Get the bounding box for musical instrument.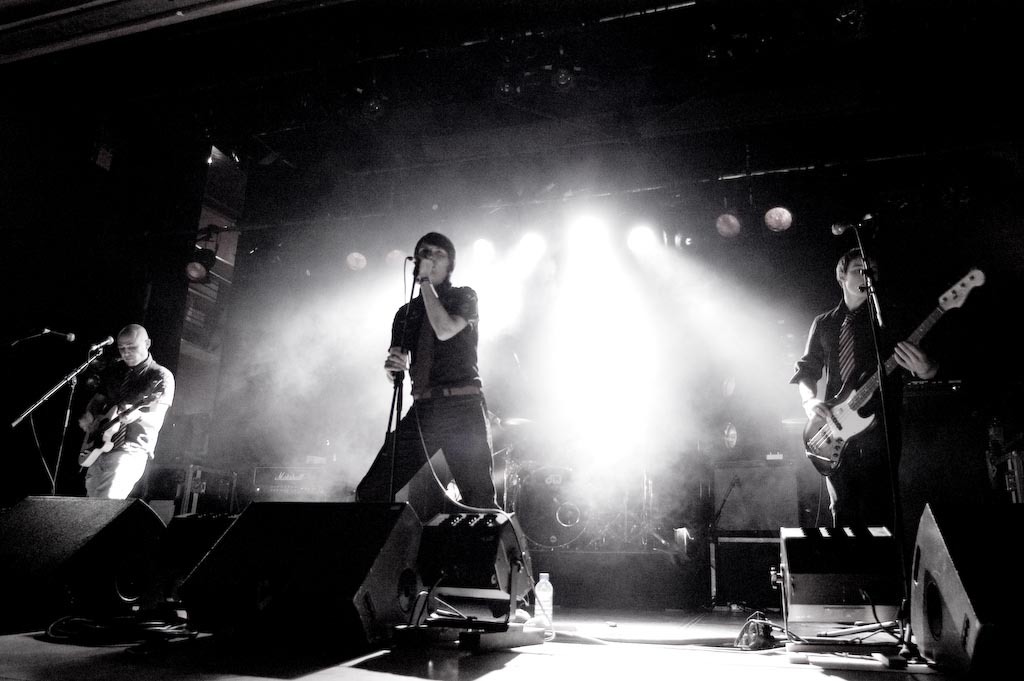
locate(803, 271, 981, 476).
